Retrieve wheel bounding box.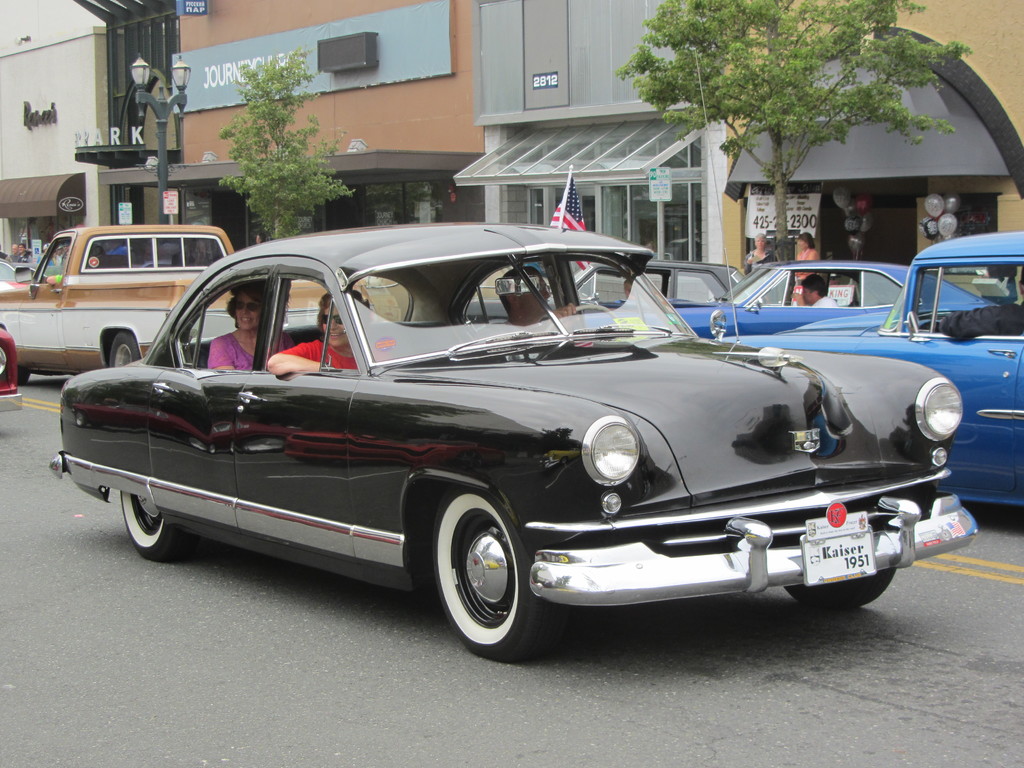
Bounding box: box(419, 495, 577, 651).
